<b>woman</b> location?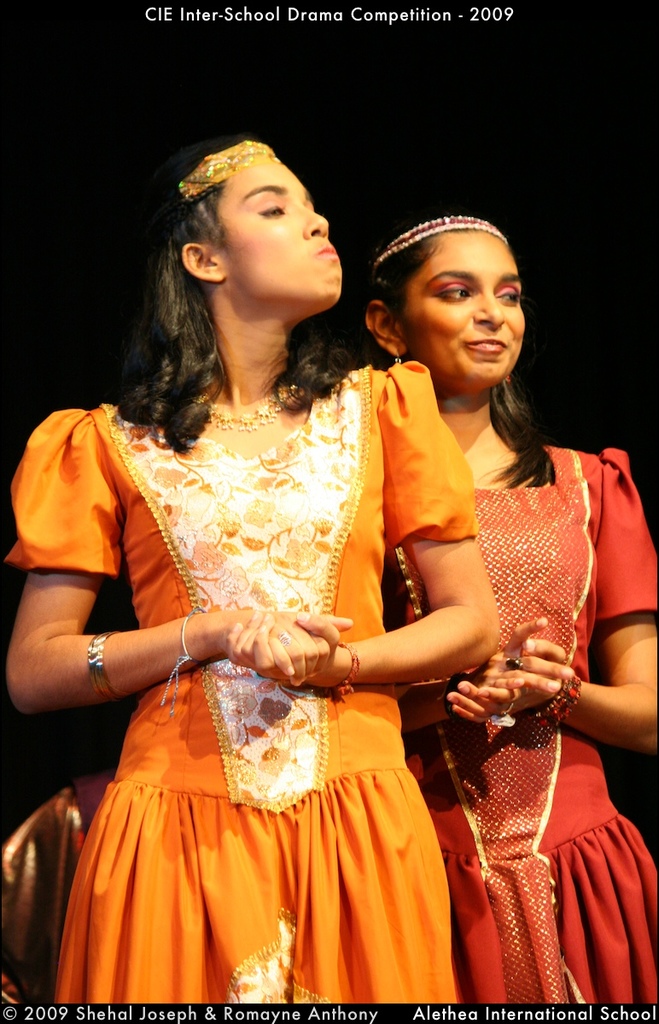
36:143:512:1002
